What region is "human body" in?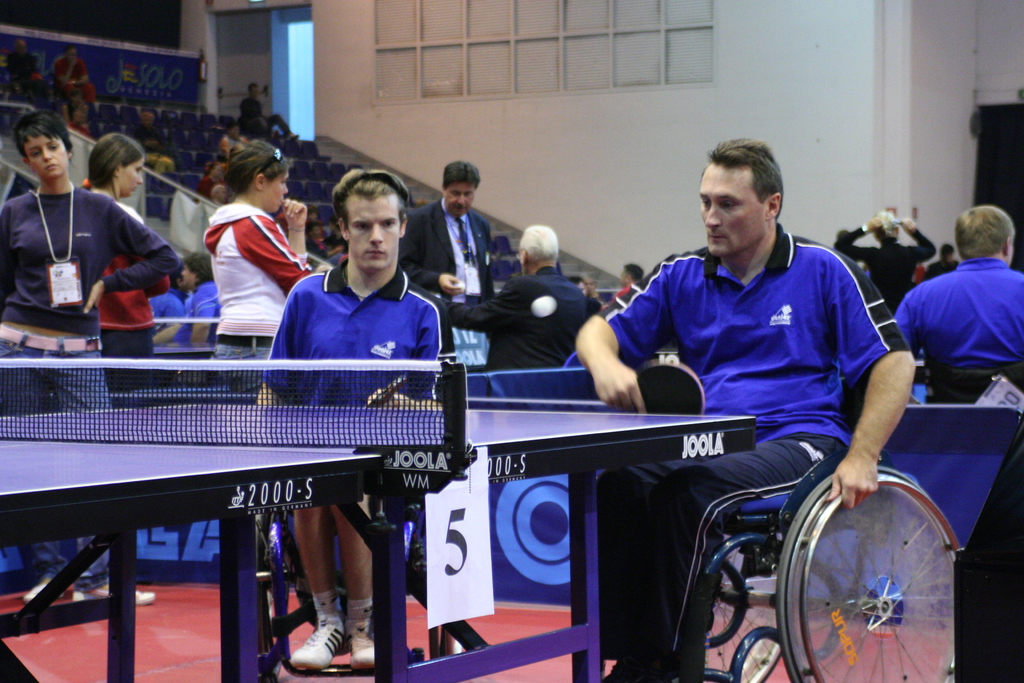
rect(239, 95, 298, 144).
